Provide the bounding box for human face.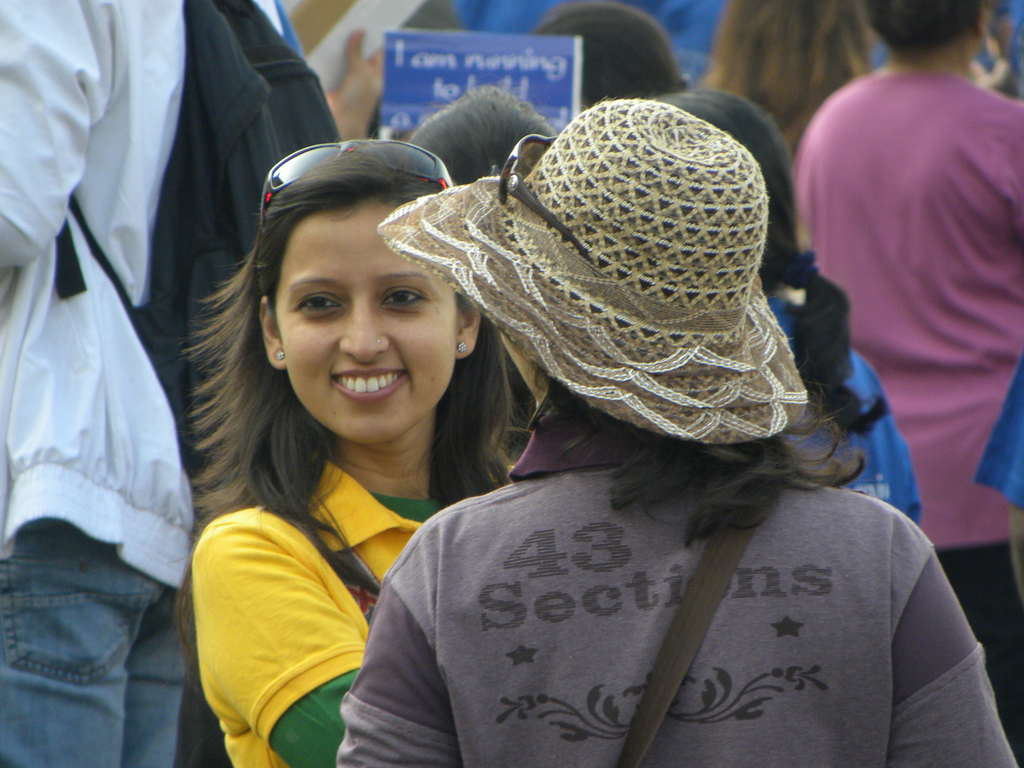
crop(271, 198, 460, 452).
